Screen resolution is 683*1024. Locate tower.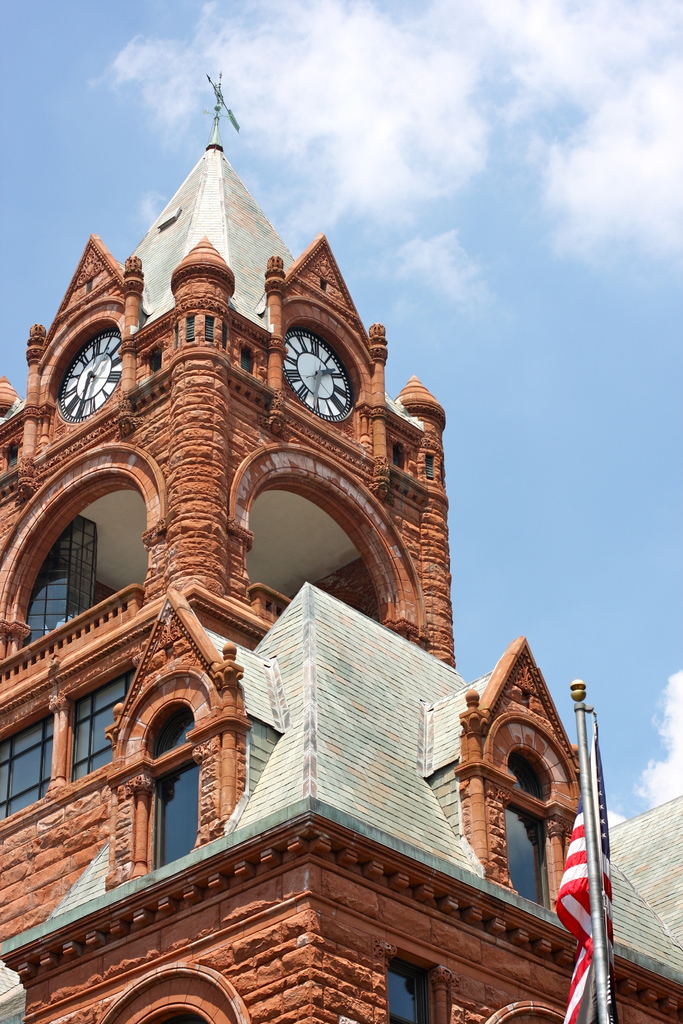
bbox(0, 69, 682, 1023).
